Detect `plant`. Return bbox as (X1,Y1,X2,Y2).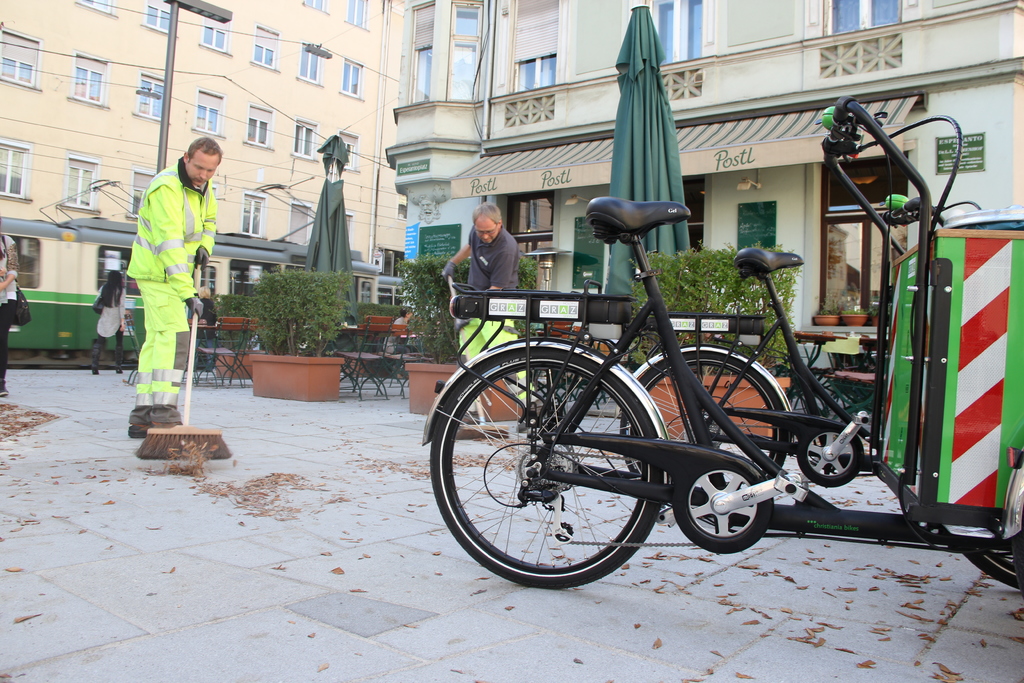
(849,291,872,318).
